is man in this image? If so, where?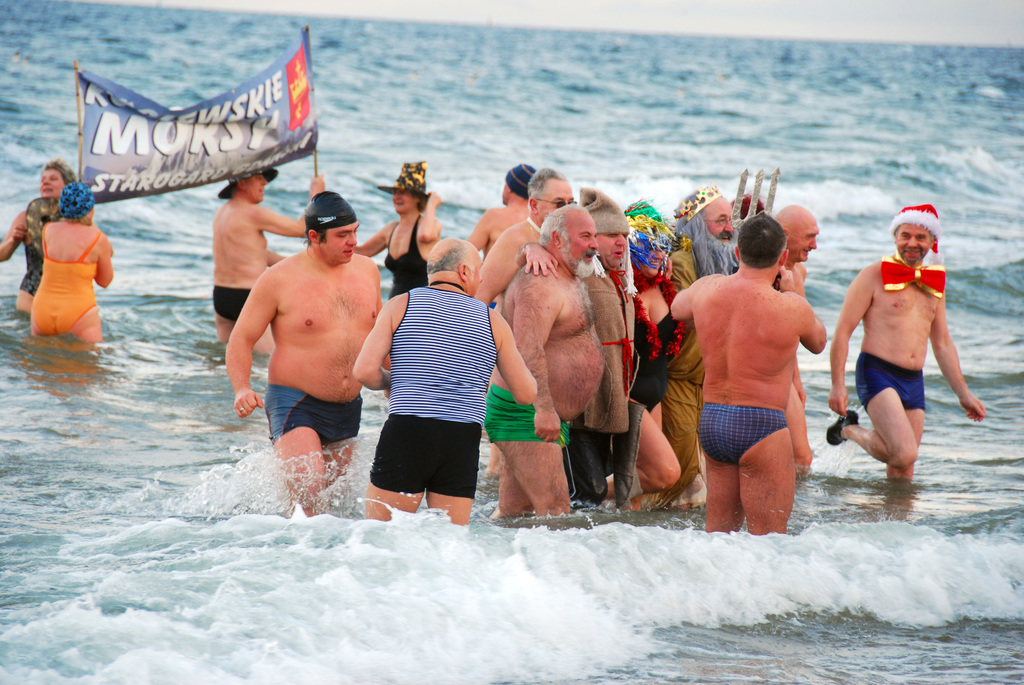
Yes, at [204, 161, 324, 352].
